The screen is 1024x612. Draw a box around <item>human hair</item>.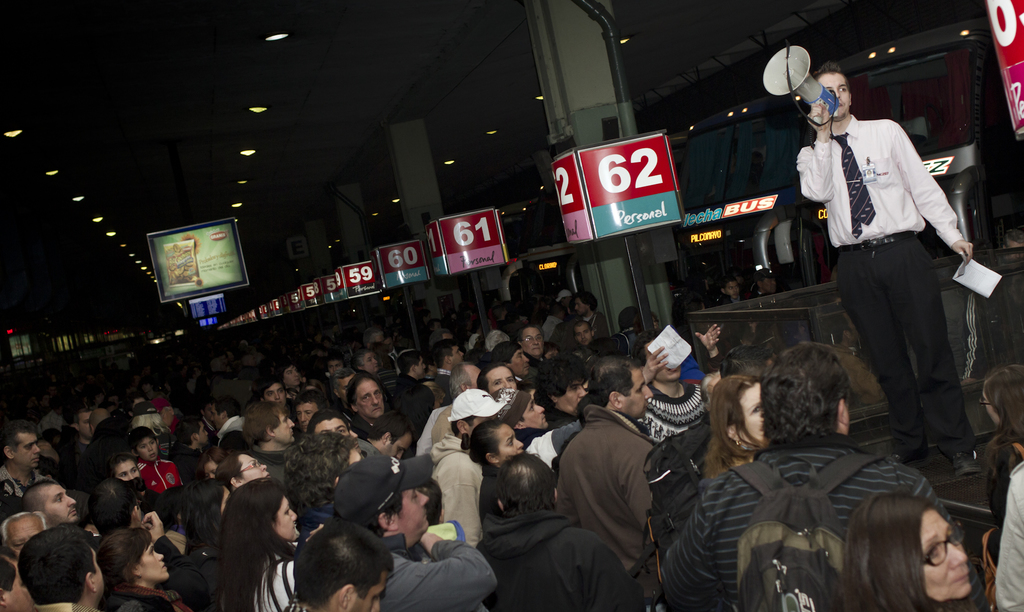
{"left": 294, "top": 519, "right": 394, "bottom": 611}.
